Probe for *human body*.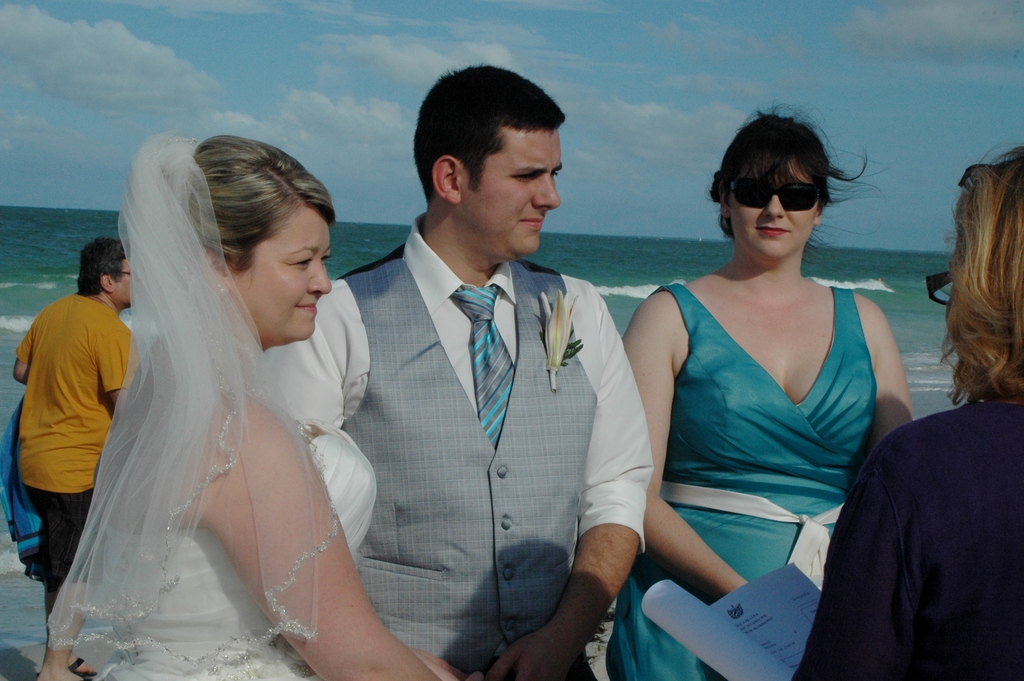
Probe result: 271,240,653,680.
